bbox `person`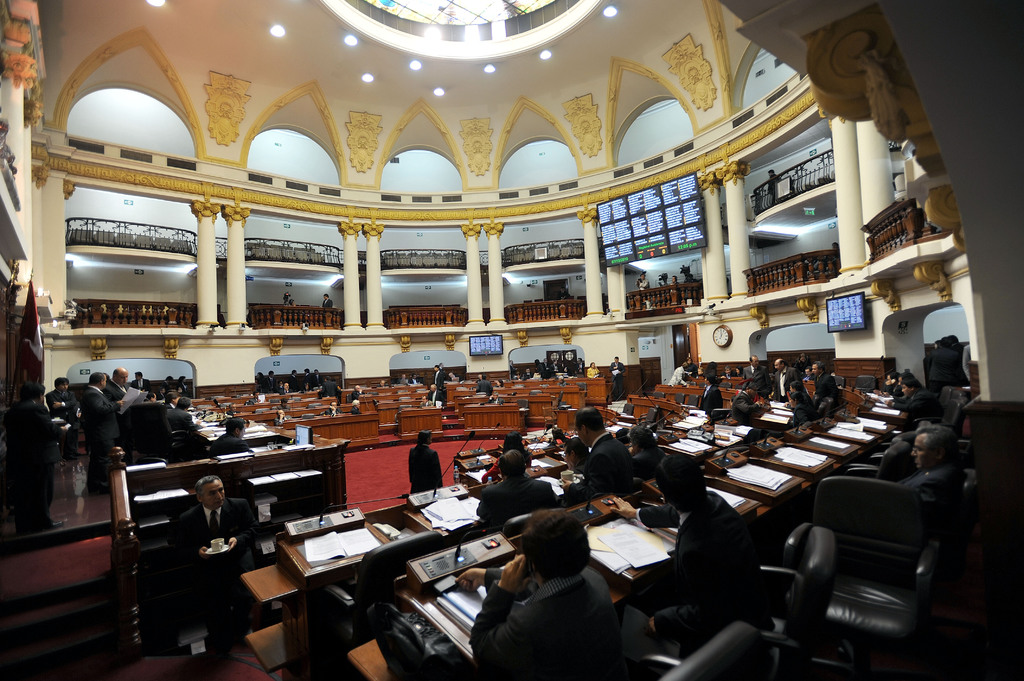
region(321, 292, 332, 308)
